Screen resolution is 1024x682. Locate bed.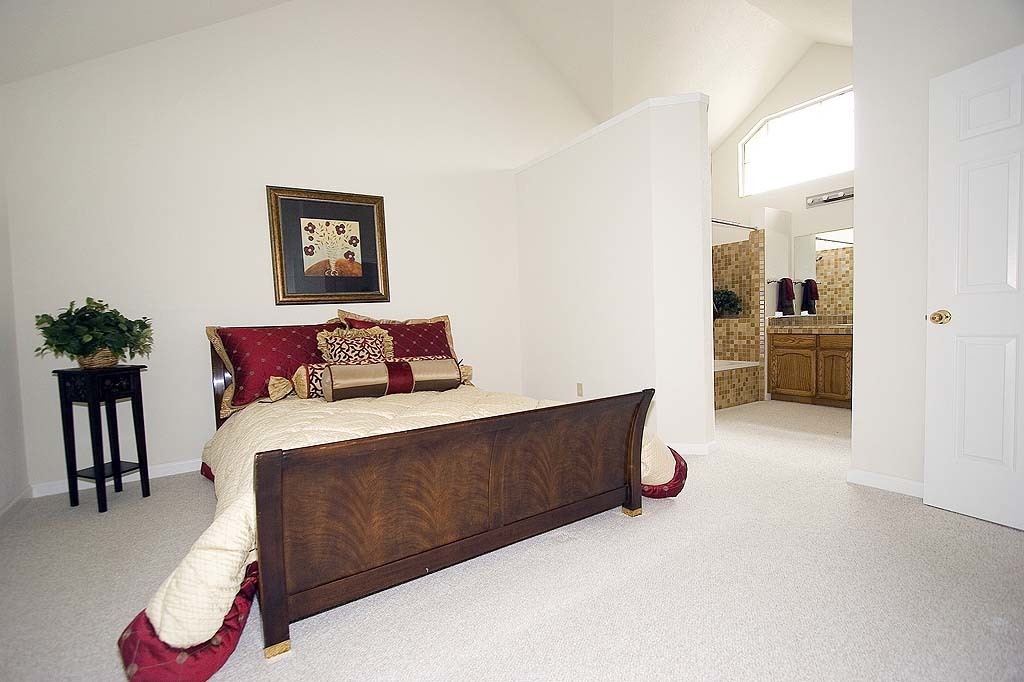
<region>193, 312, 700, 664</region>.
